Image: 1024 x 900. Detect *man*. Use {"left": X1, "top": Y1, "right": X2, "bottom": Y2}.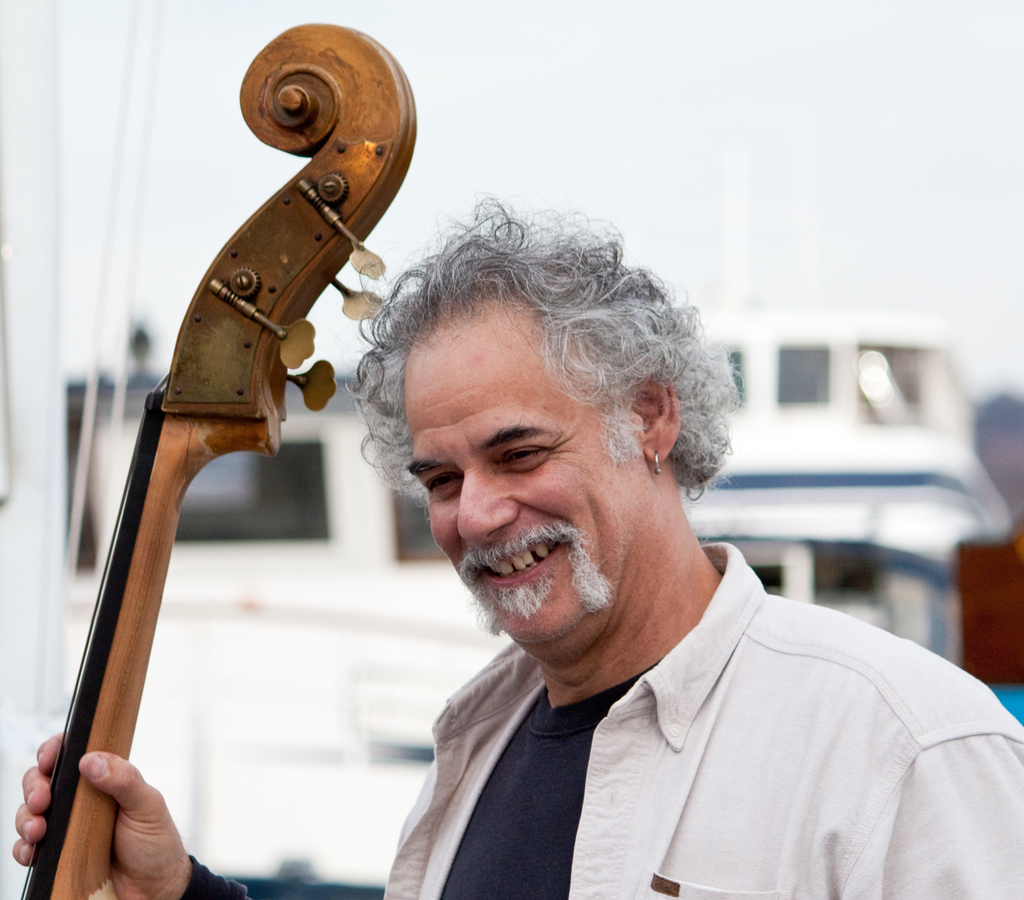
{"left": 258, "top": 179, "right": 993, "bottom": 874}.
